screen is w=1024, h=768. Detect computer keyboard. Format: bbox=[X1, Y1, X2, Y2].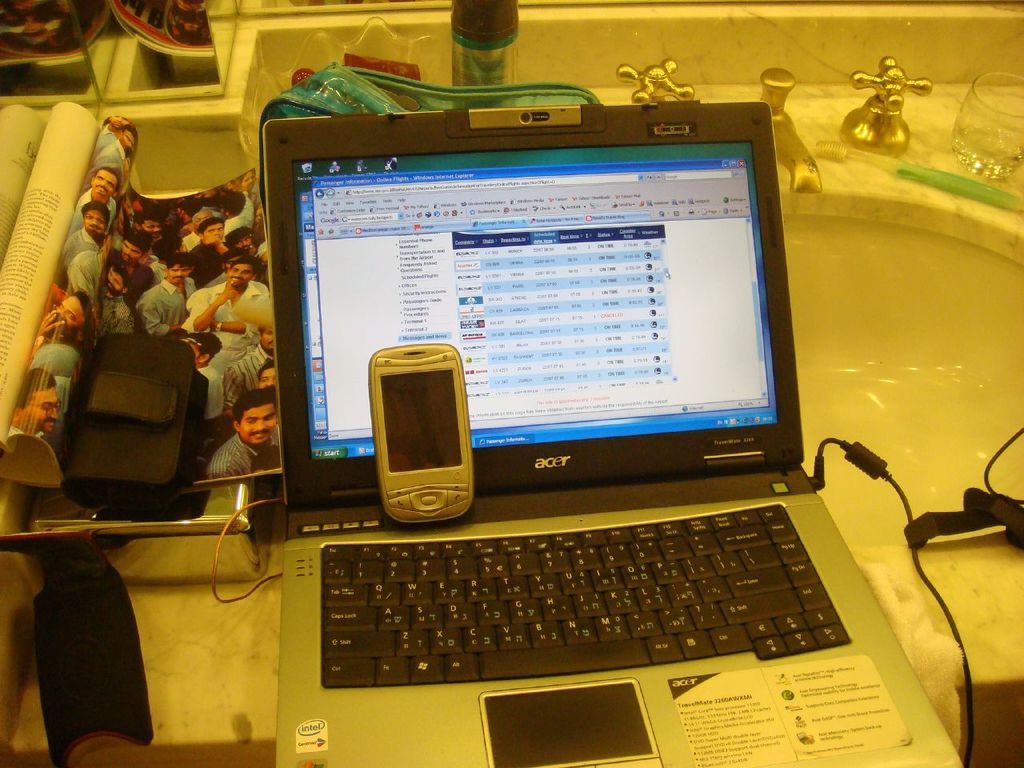
bbox=[311, 499, 851, 687].
